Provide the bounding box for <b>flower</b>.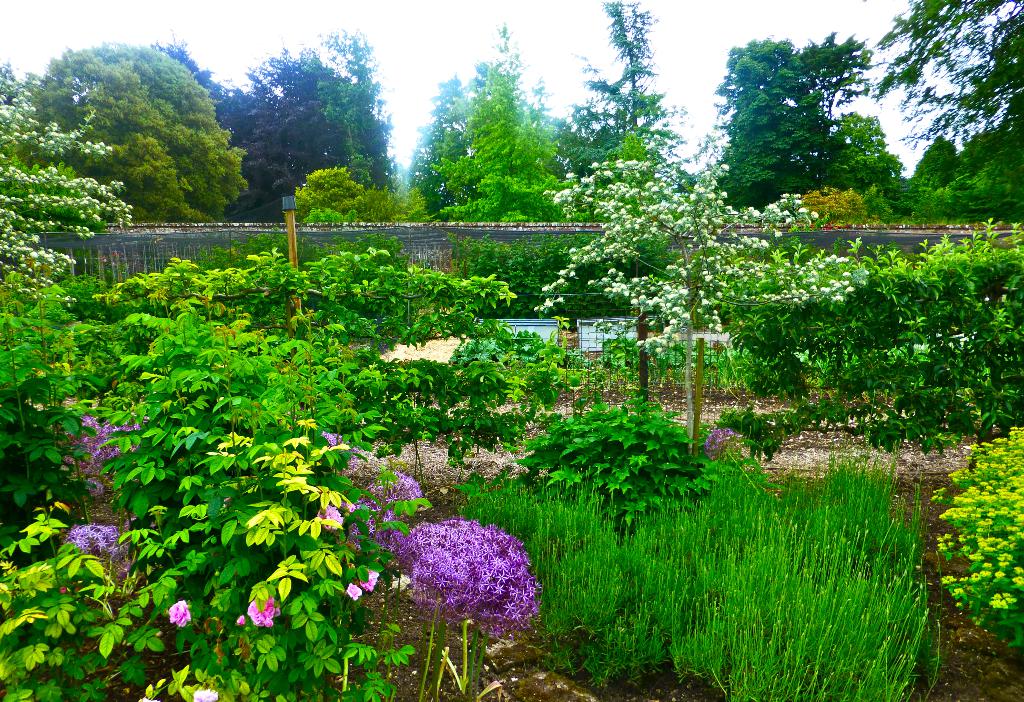
region(345, 577, 359, 605).
